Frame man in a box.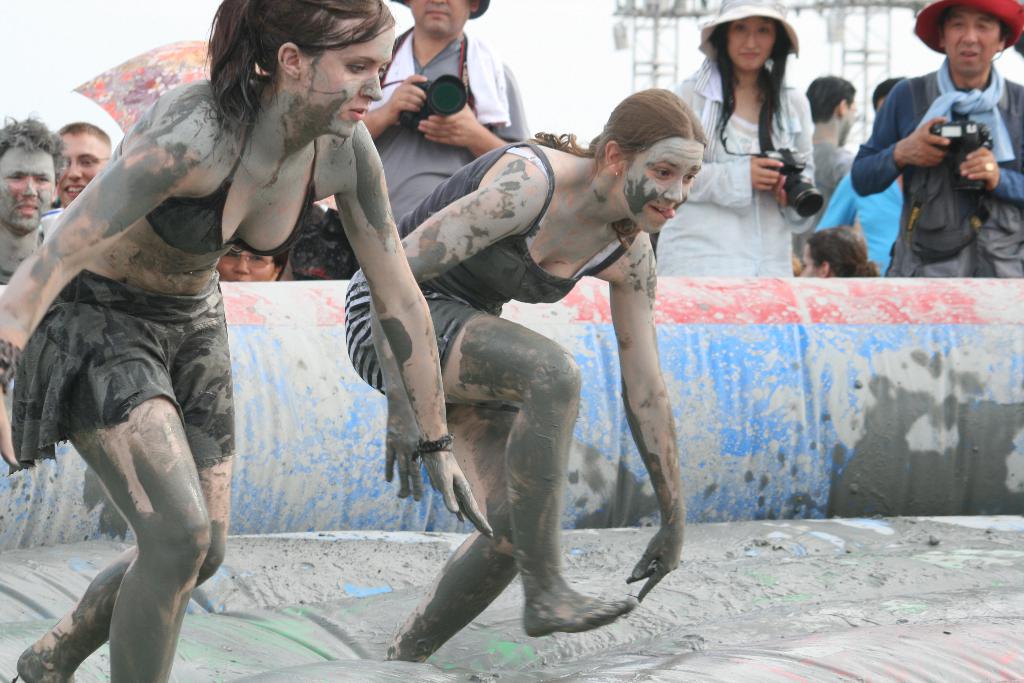
(left=795, top=75, right=863, bottom=274).
